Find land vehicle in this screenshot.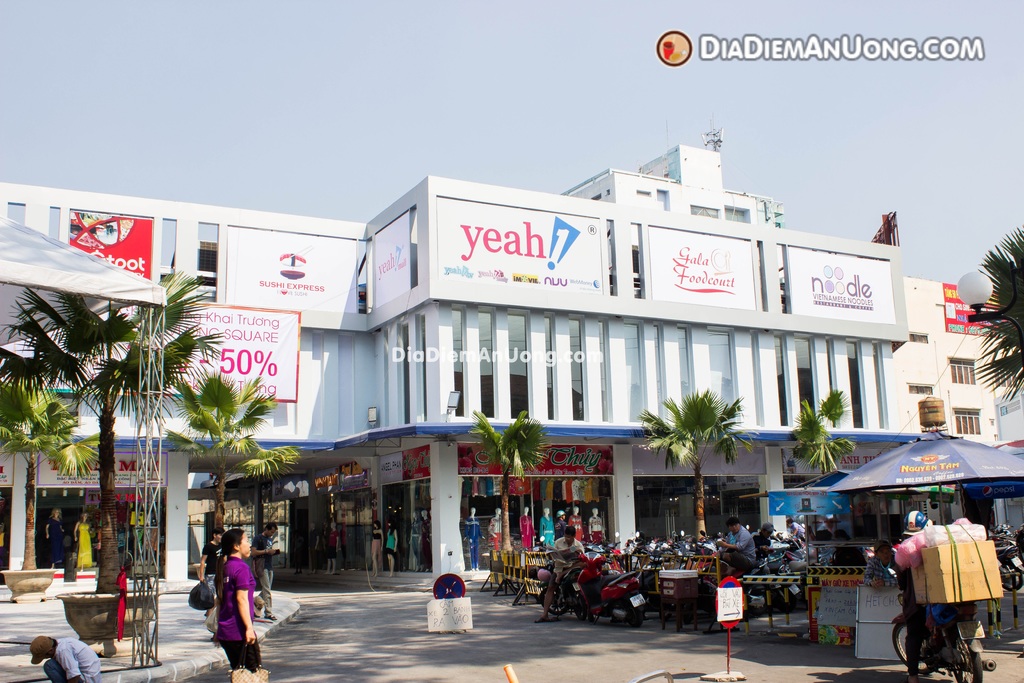
The bounding box for land vehicle is 542:561:584:614.
